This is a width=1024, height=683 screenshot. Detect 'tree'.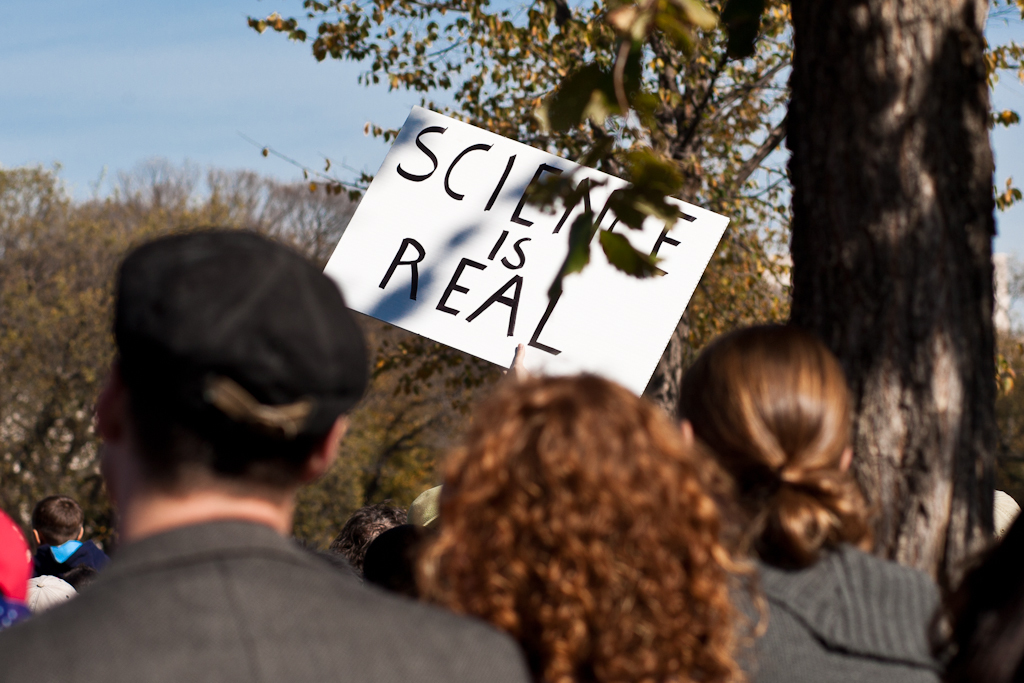
BBox(239, 0, 1023, 682).
